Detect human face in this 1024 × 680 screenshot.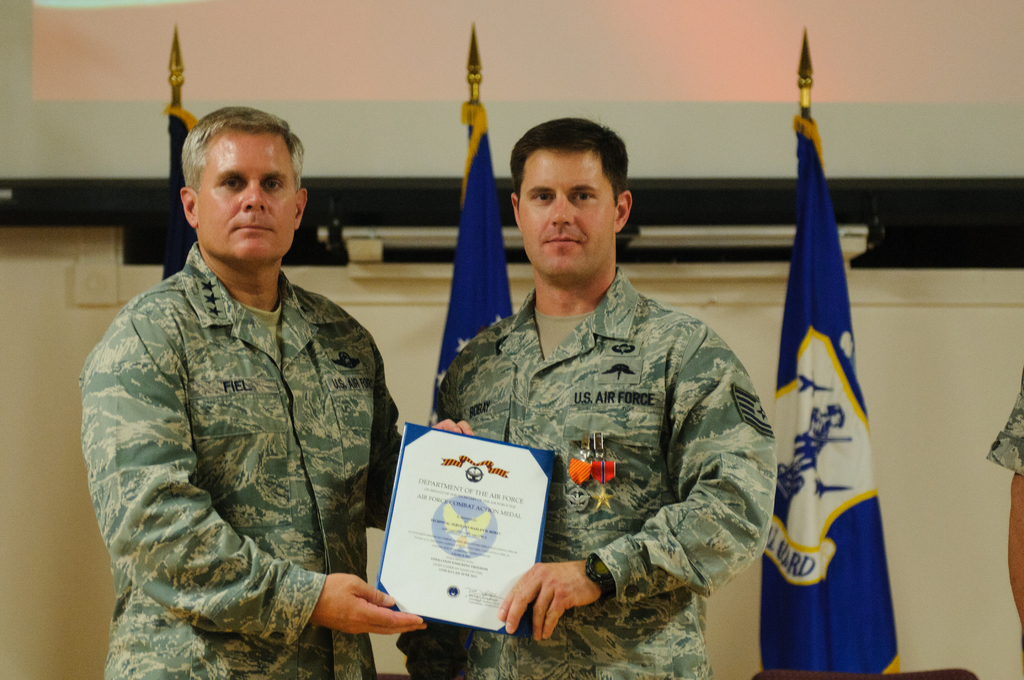
Detection: <region>189, 129, 301, 268</region>.
